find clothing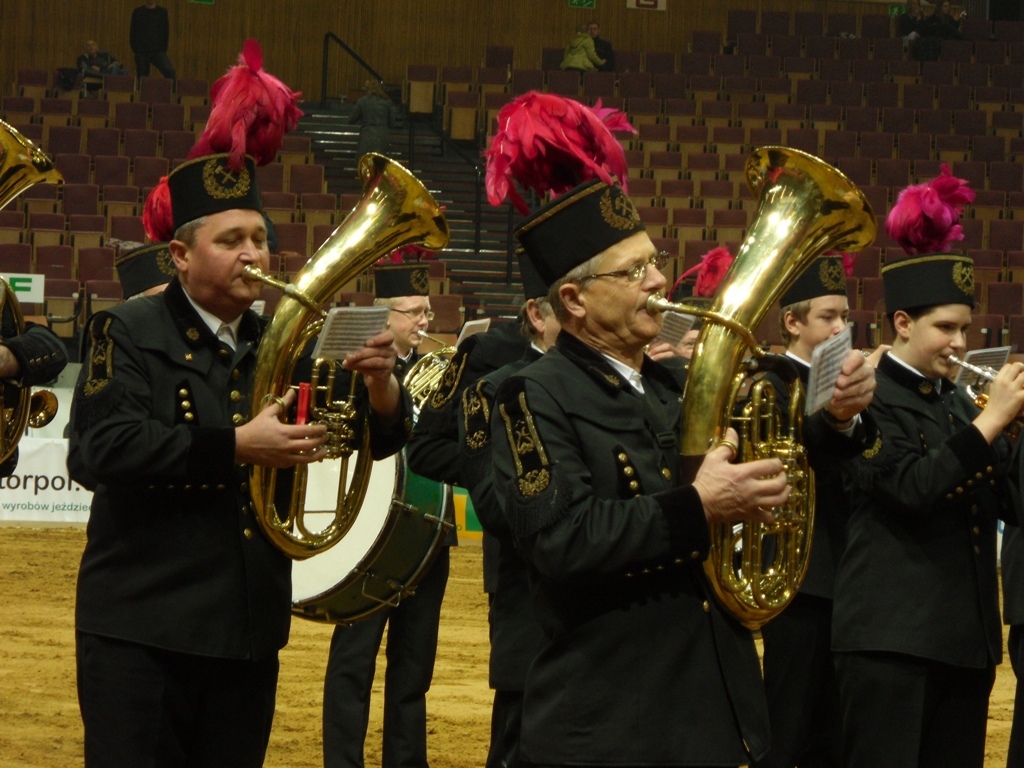
<region>326, 349, 464, 767</region>
